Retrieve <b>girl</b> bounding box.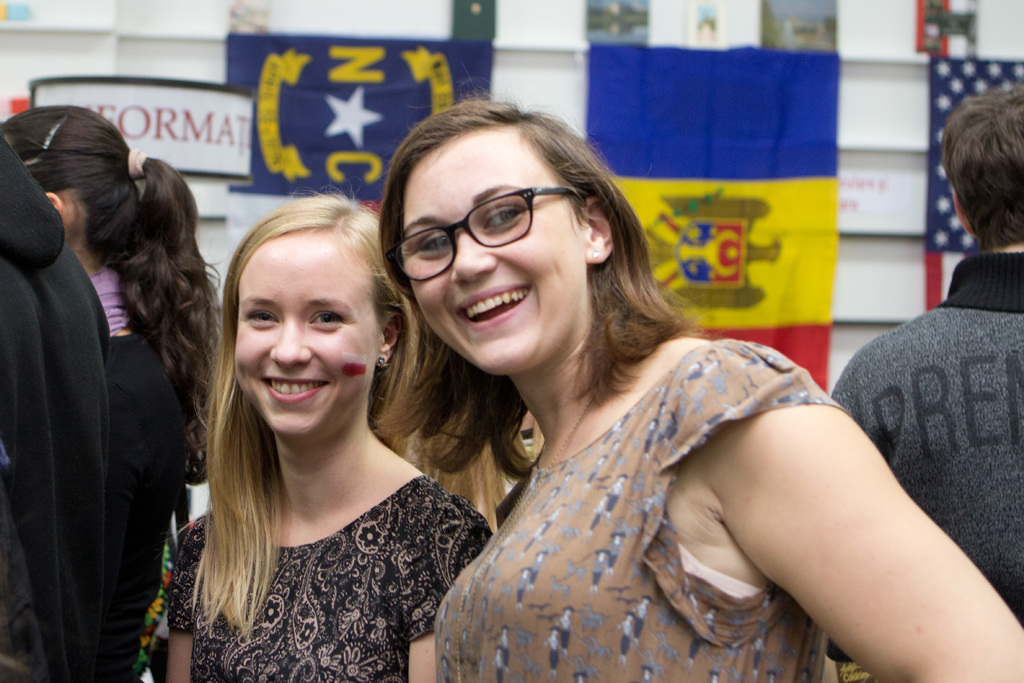
Bounding box: rect(2, 104, 214, 579).
